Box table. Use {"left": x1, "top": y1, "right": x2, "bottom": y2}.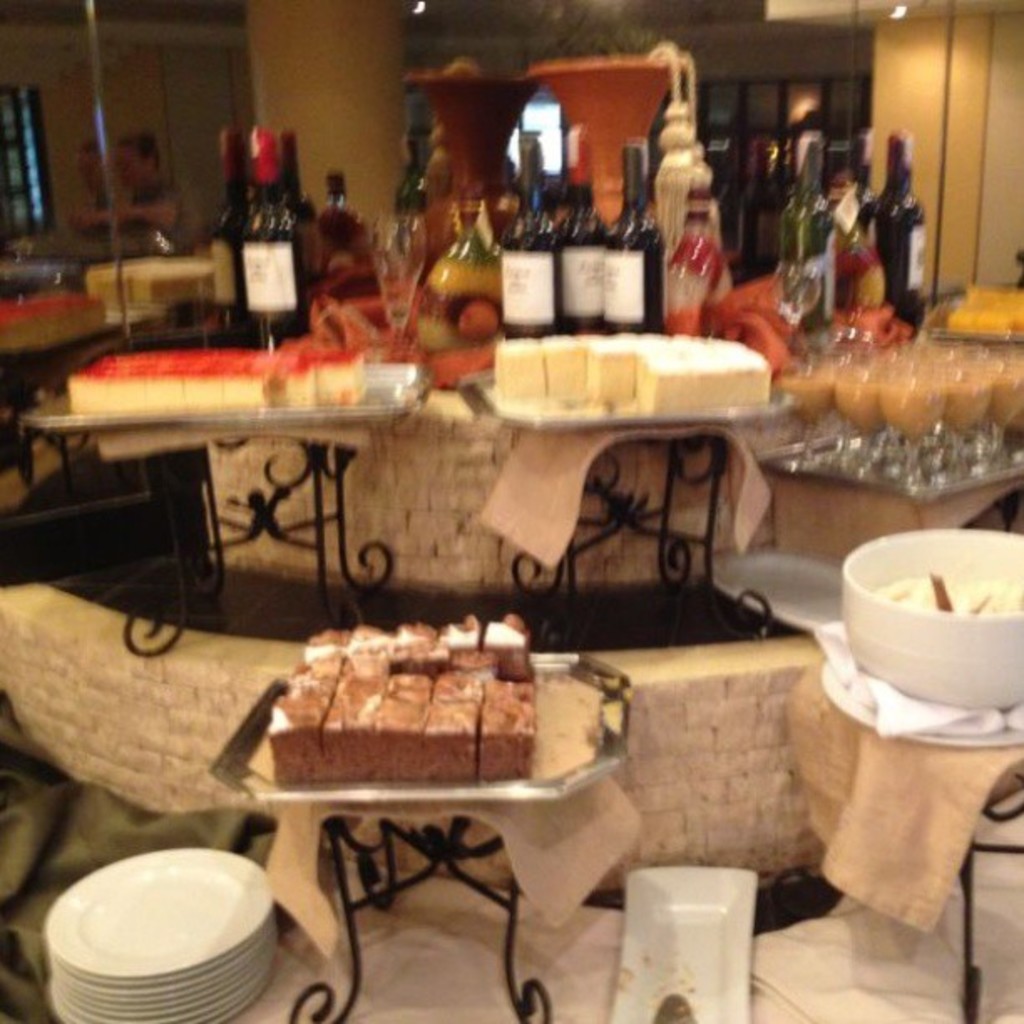
{"left": 214, "top": 698, "right": 639, "bottom": 991}.
